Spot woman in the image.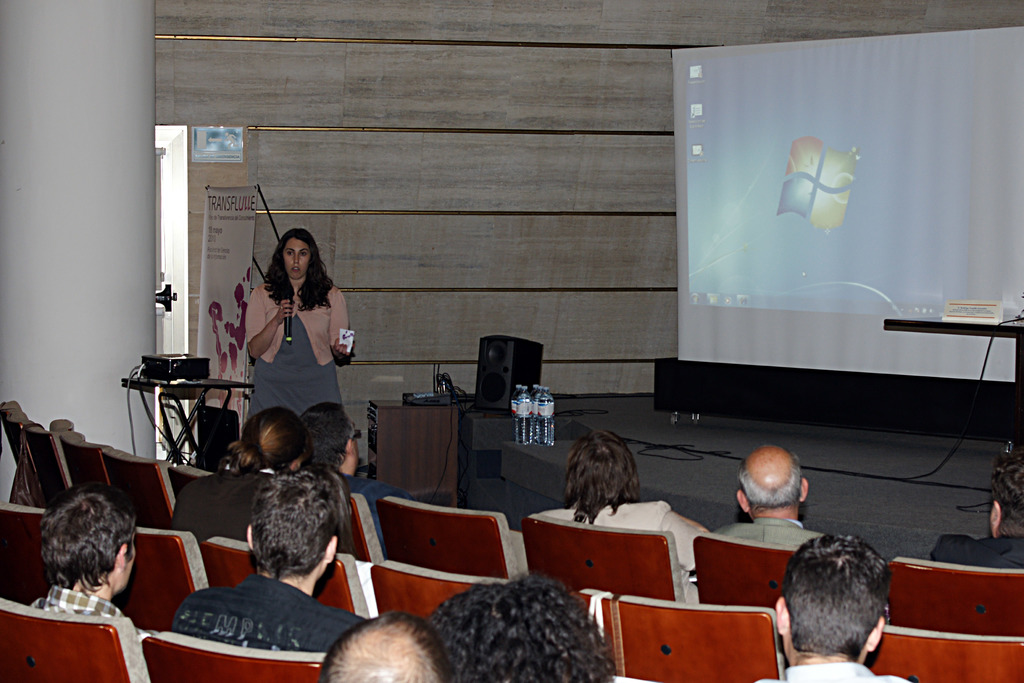
woman found at crop(227, 232, 354, 490).
